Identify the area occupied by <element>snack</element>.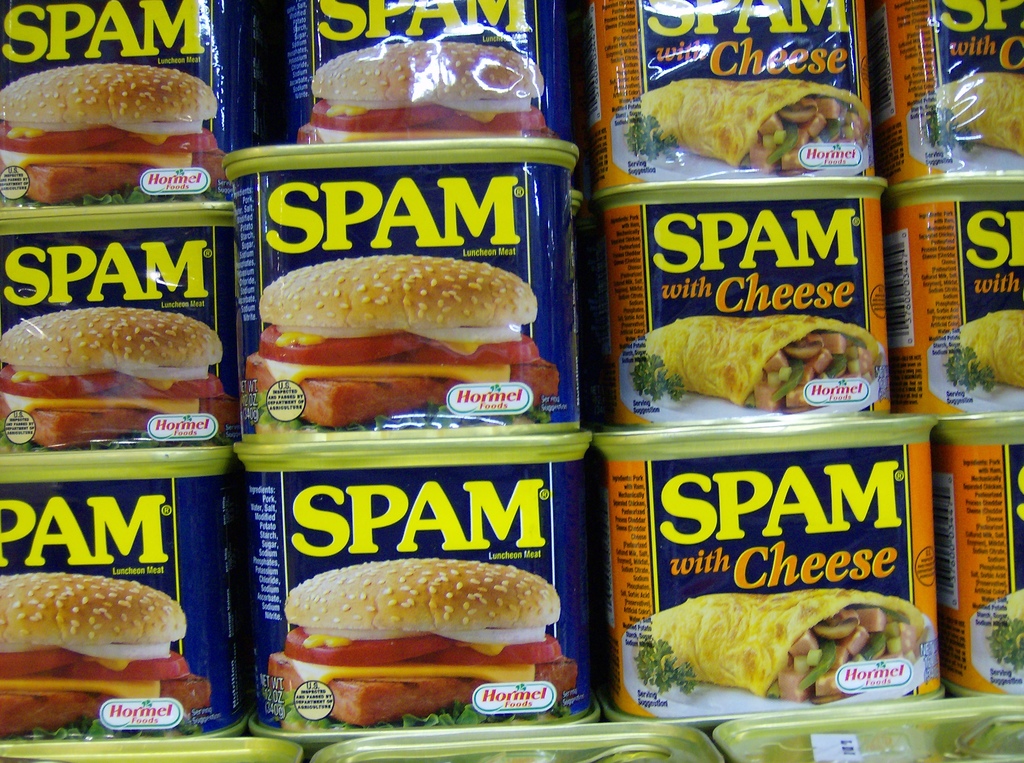
Area: bbox(945, 310, 1023, 397).
